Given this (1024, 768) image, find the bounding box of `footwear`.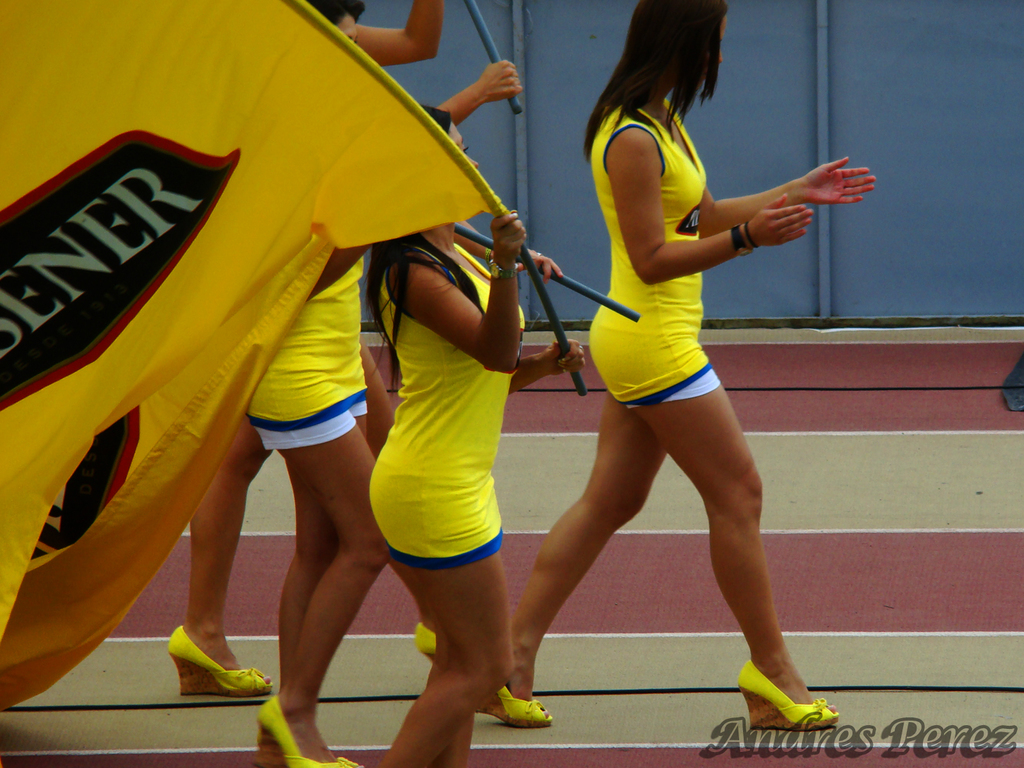
l=730, t=664, r=832, b=740.
